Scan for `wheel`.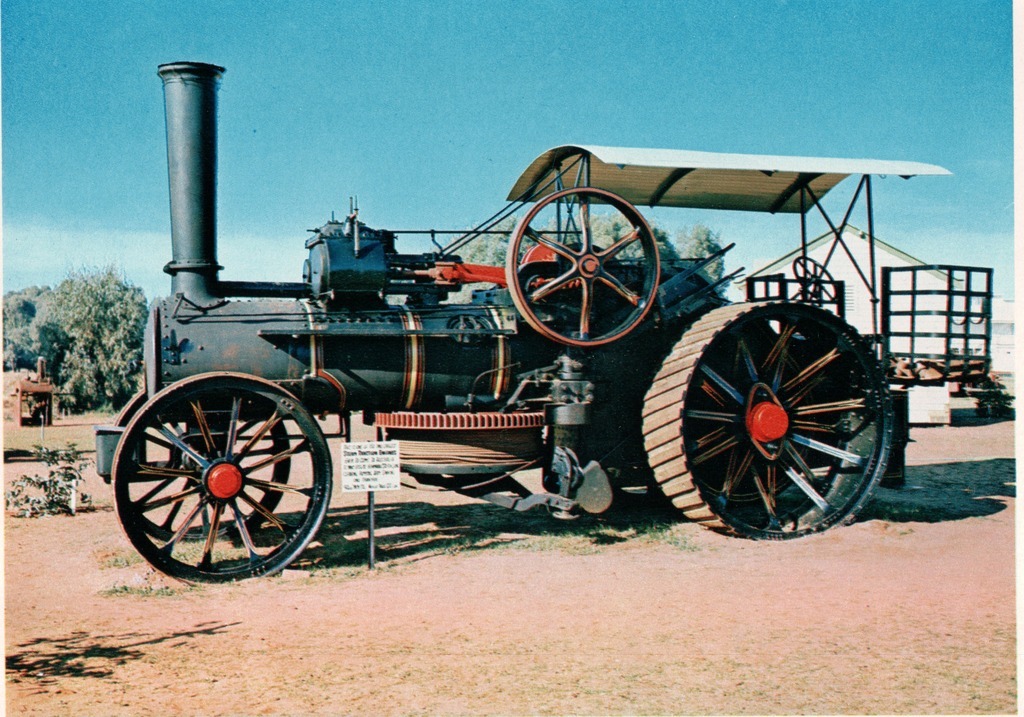
Scan result: [x1=502, y1=184, x2=659, y2=347].
